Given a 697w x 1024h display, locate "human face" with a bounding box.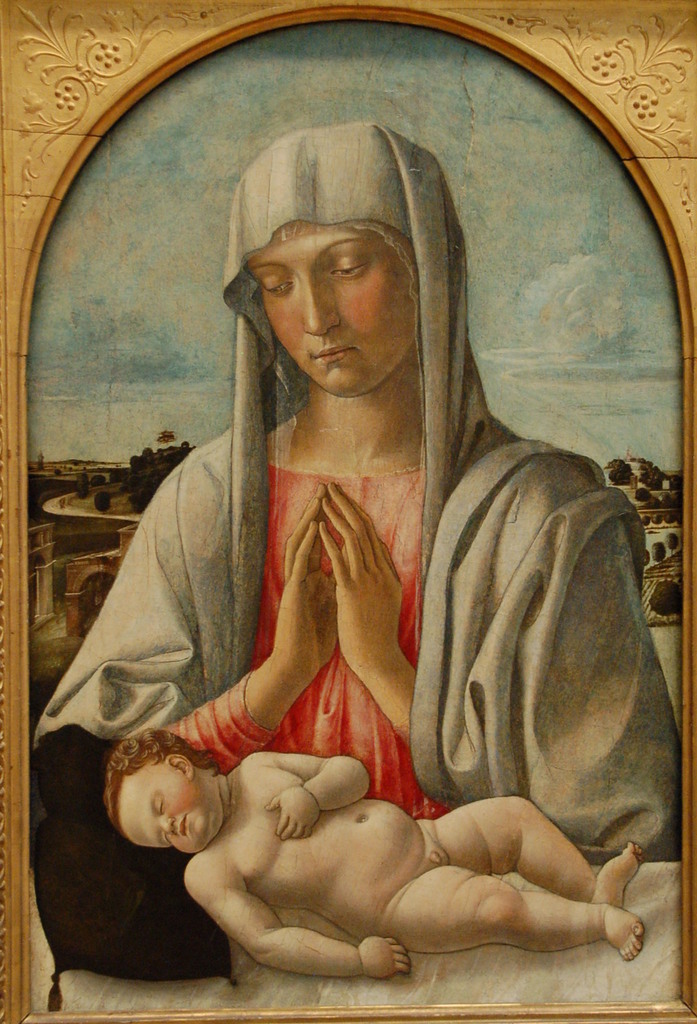
Located: 247:225:418:398.
